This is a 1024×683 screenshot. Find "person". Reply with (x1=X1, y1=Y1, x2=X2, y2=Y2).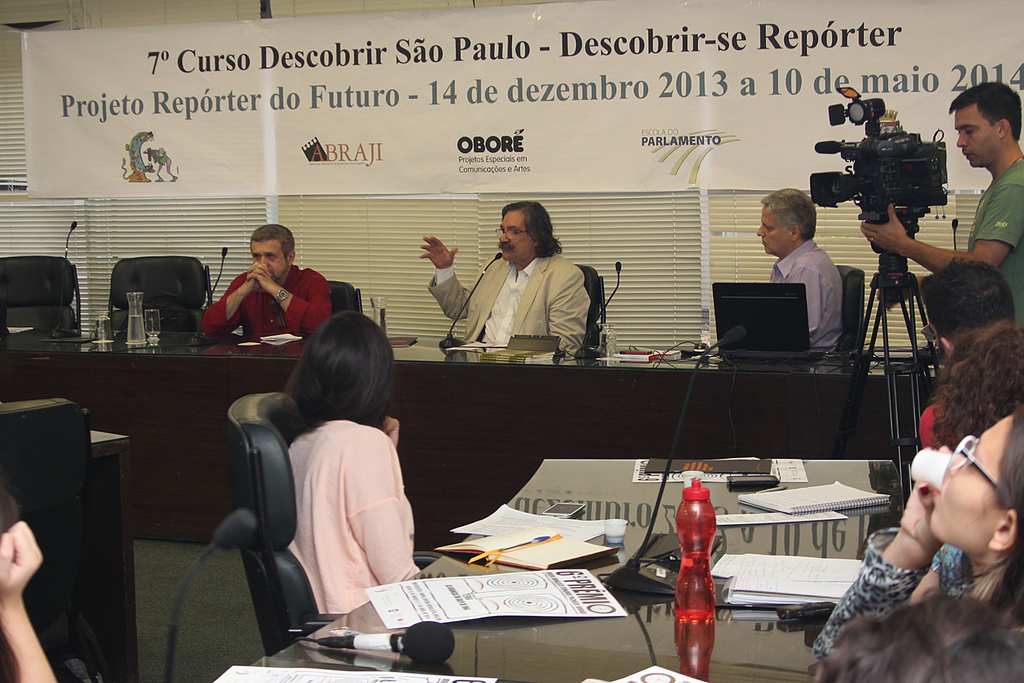
(x1=273, y1=308, x2=431, y2=609).
